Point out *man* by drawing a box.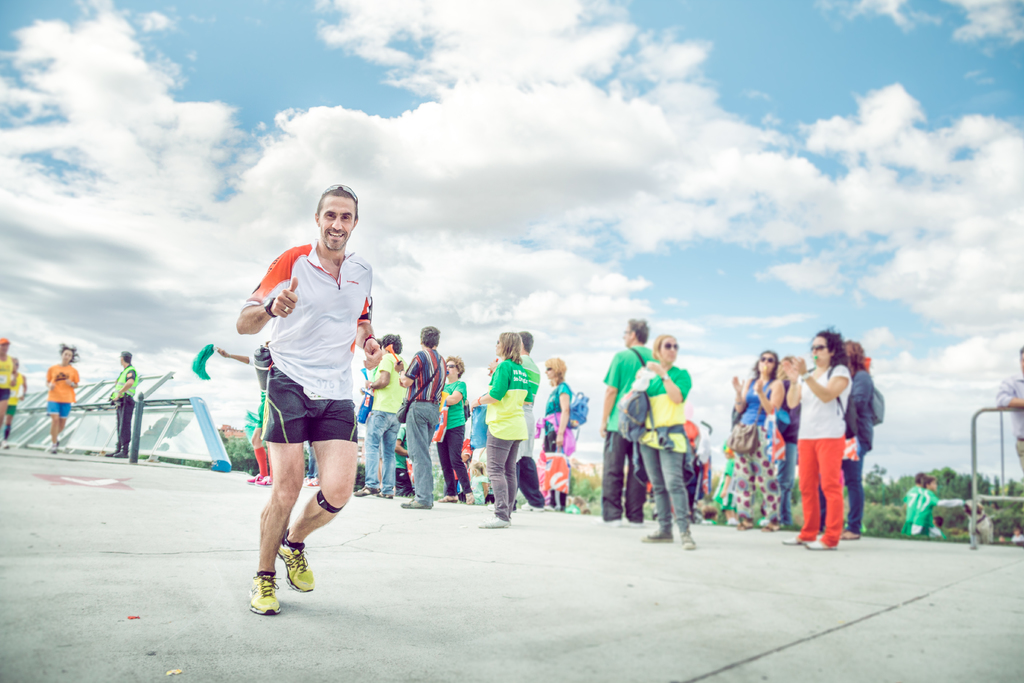
detection(683, 409, 710, 524).
